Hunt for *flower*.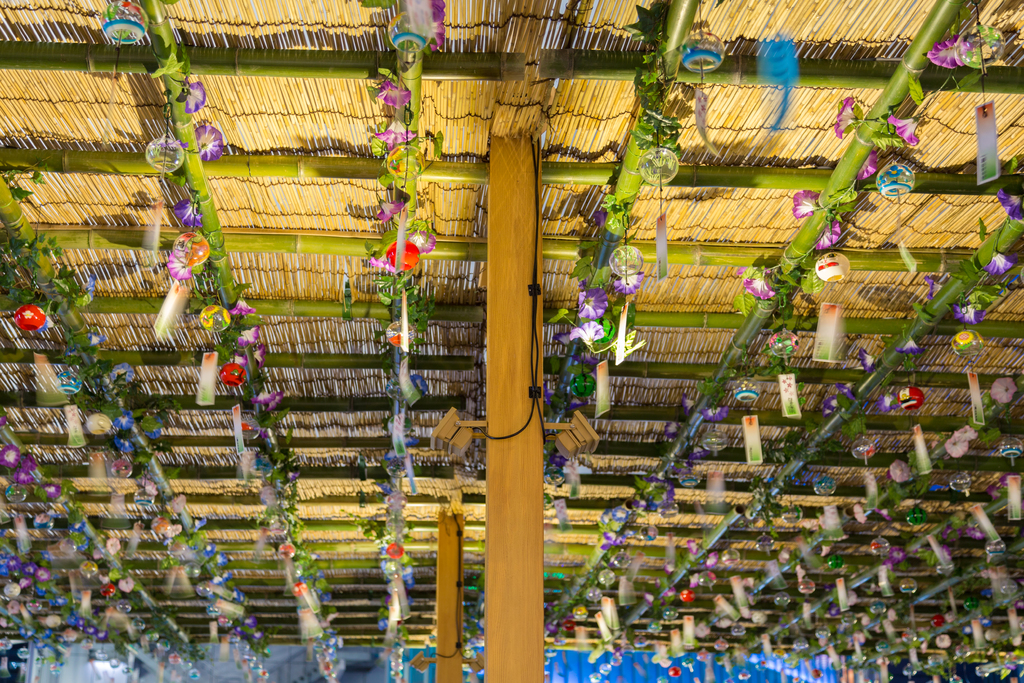
Hunted down at crop(660, 420, 680, 438).
